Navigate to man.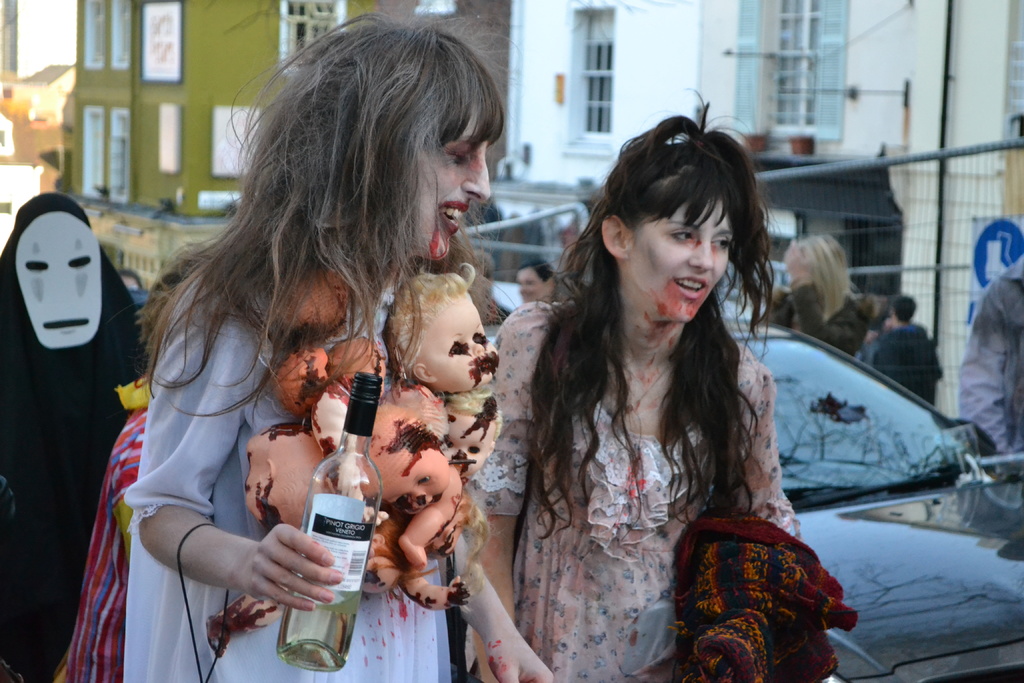
Navigation target: {"x1": 513, "y1": 258, "x2": 559, "y2": 304}.
